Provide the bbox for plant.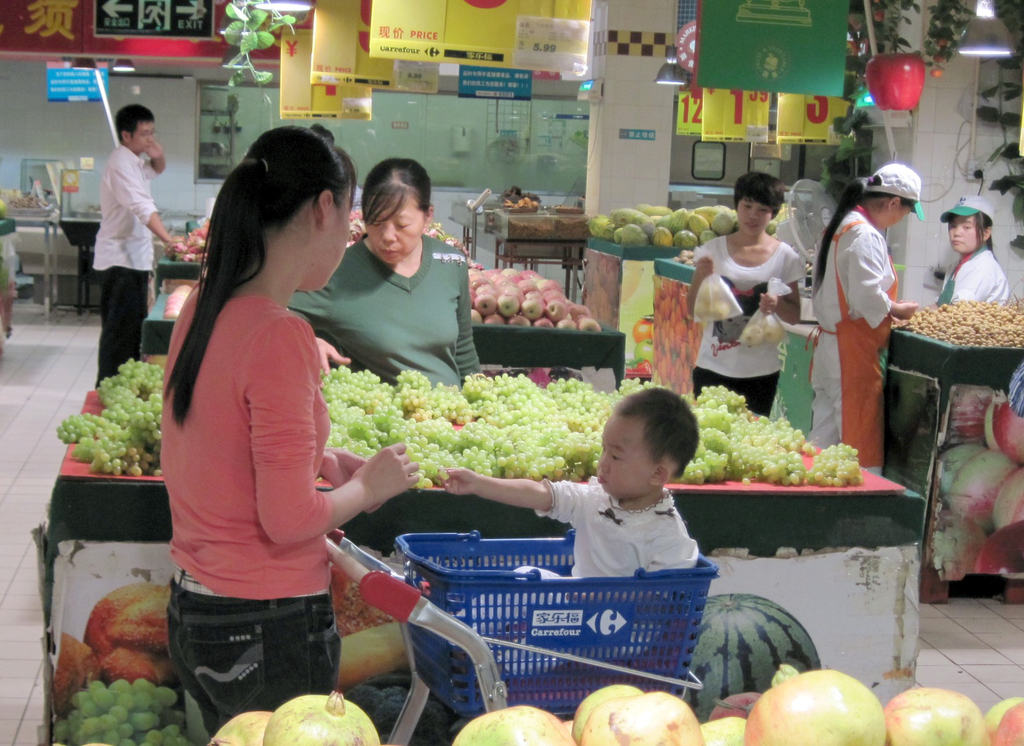
region(211, 0, 297, 91).
